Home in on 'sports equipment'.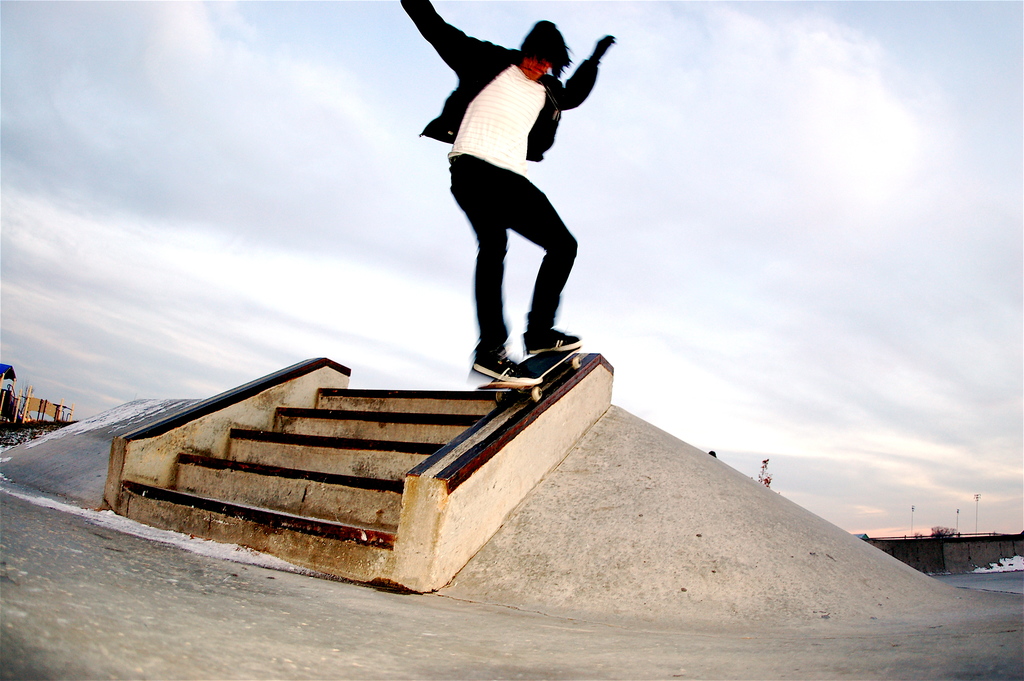
Homed in at 522/325/584/354.
